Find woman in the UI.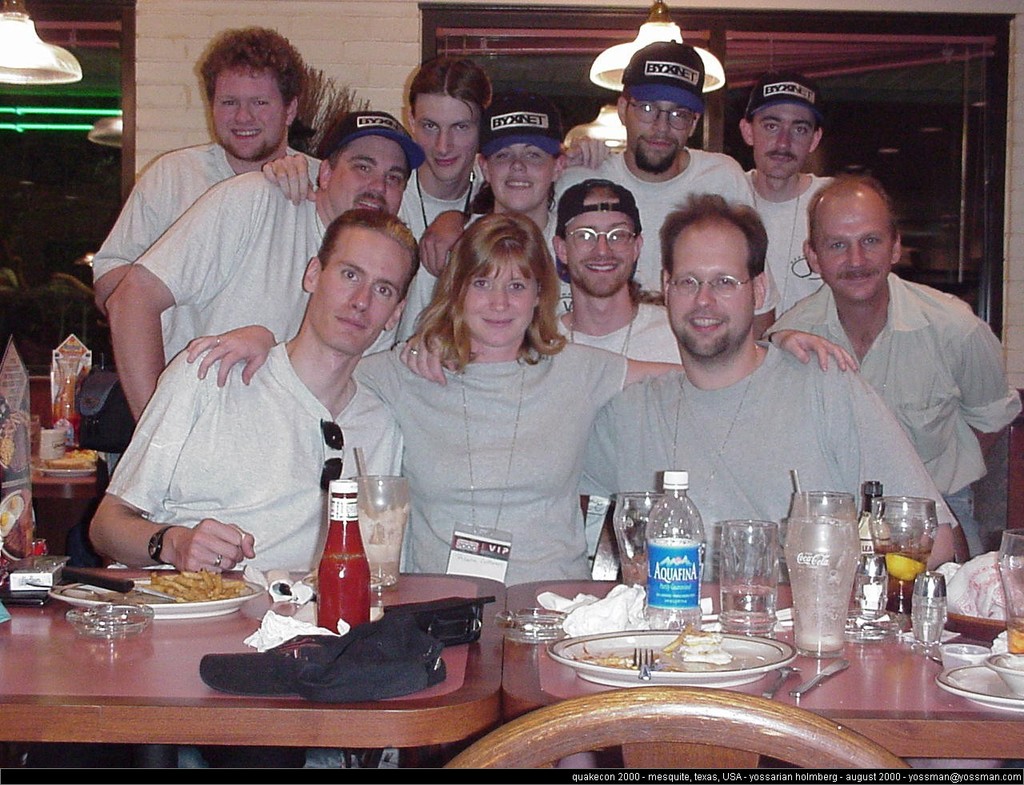
UI element at bbox=(263, 54, 491, 347).
